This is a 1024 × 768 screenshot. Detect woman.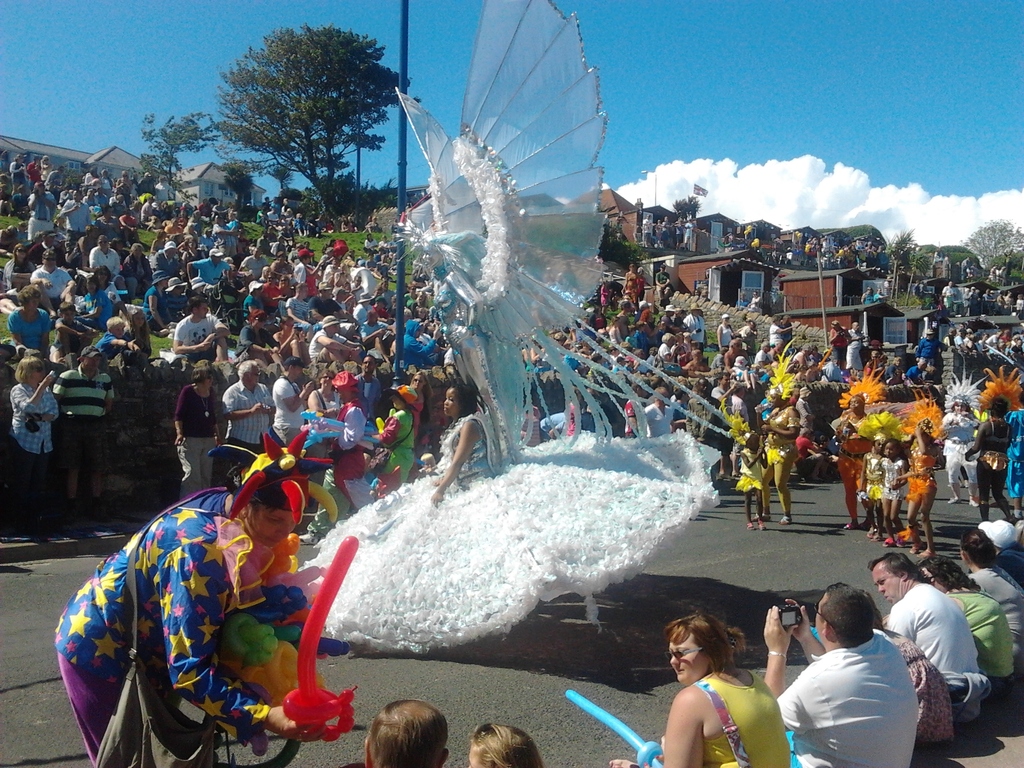
43:460:346:767.
